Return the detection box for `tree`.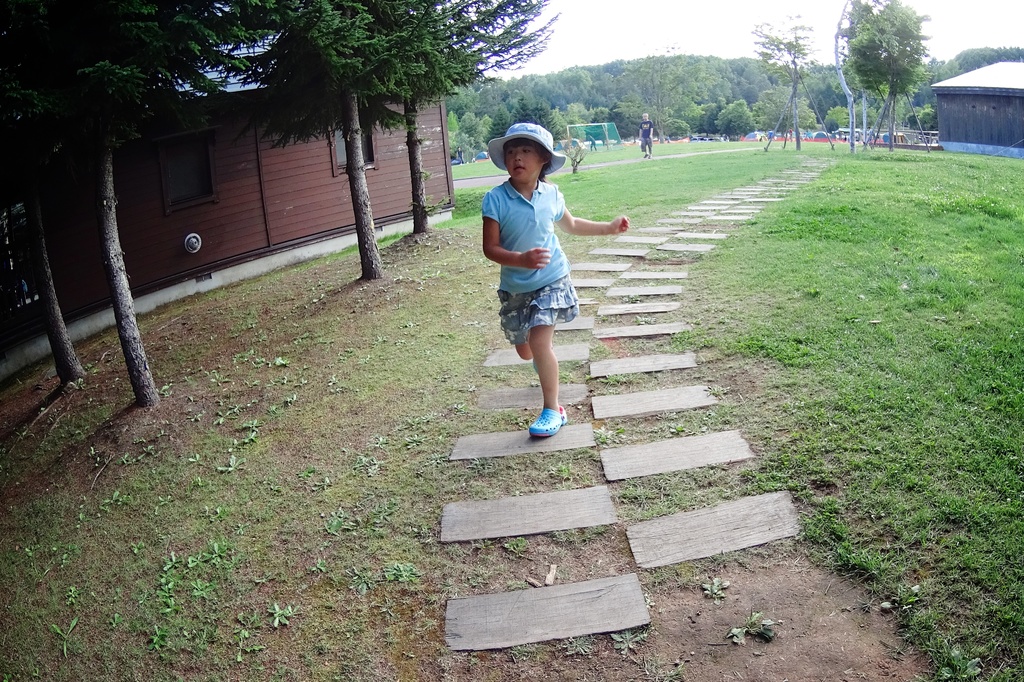
bbox=[838, 3, 950, 143].
